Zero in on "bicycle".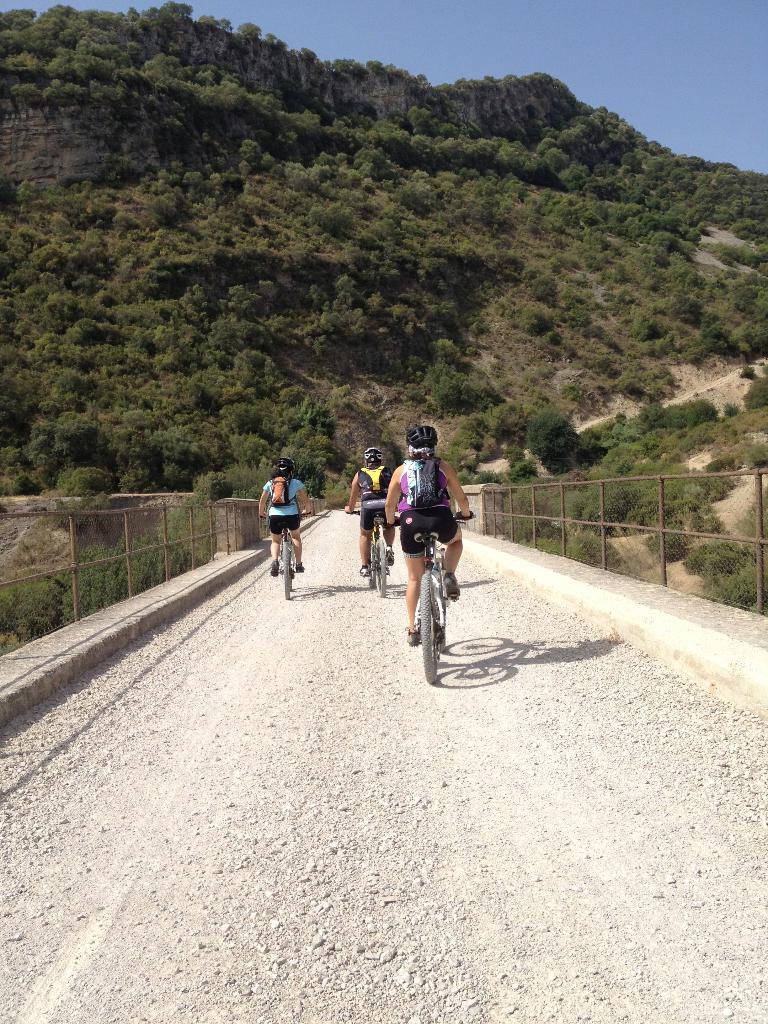
Zeroed in: left=269, top=531, right=307, bottom=595.
